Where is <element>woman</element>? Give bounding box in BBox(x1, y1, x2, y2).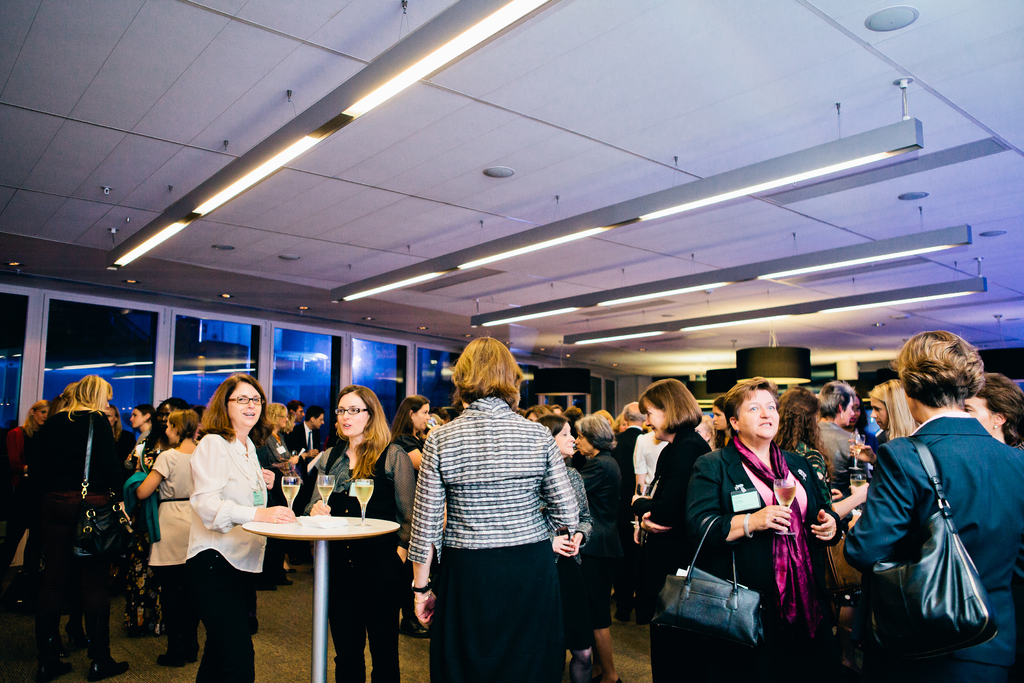
BBox(957, 375, 1023, 447).
